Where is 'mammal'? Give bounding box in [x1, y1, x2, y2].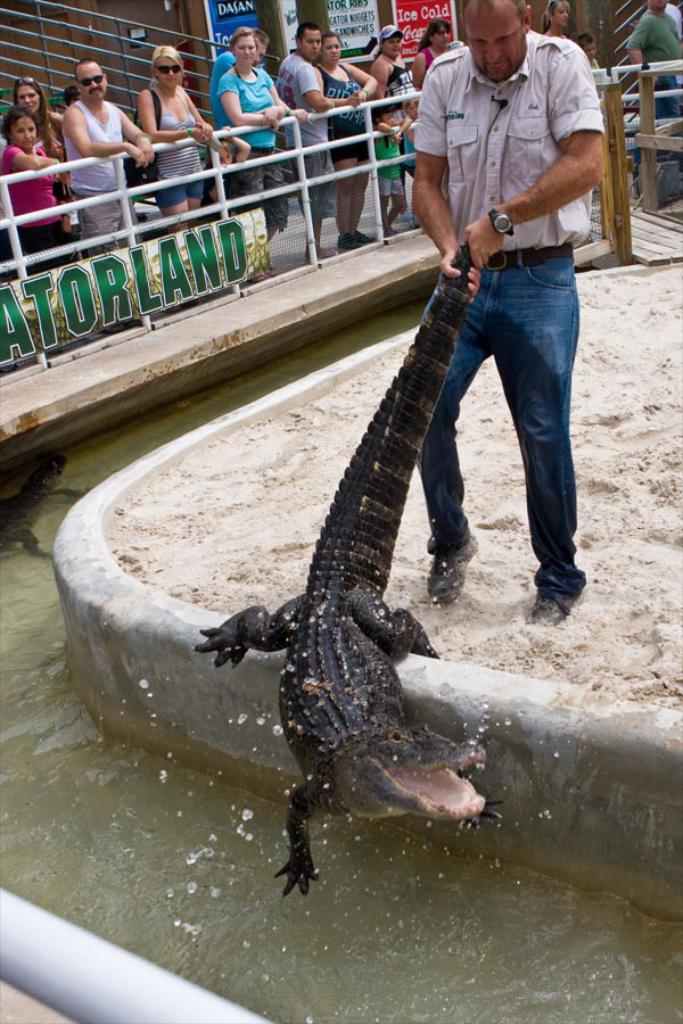
[367, 20, 421, 231].
